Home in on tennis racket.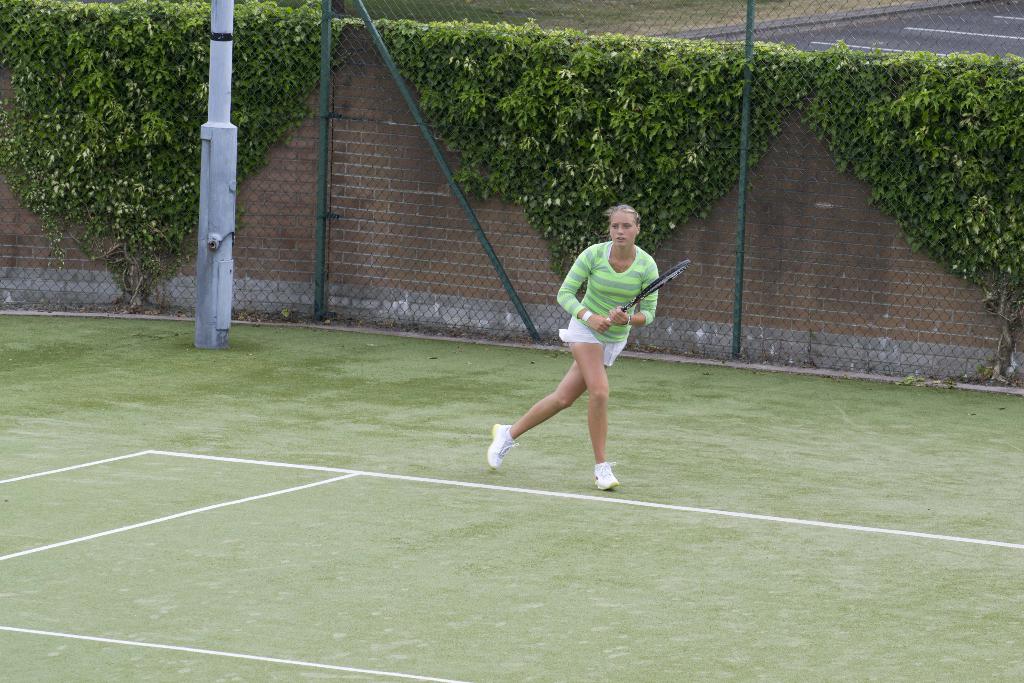
Homed in at 604 258 689 324.
